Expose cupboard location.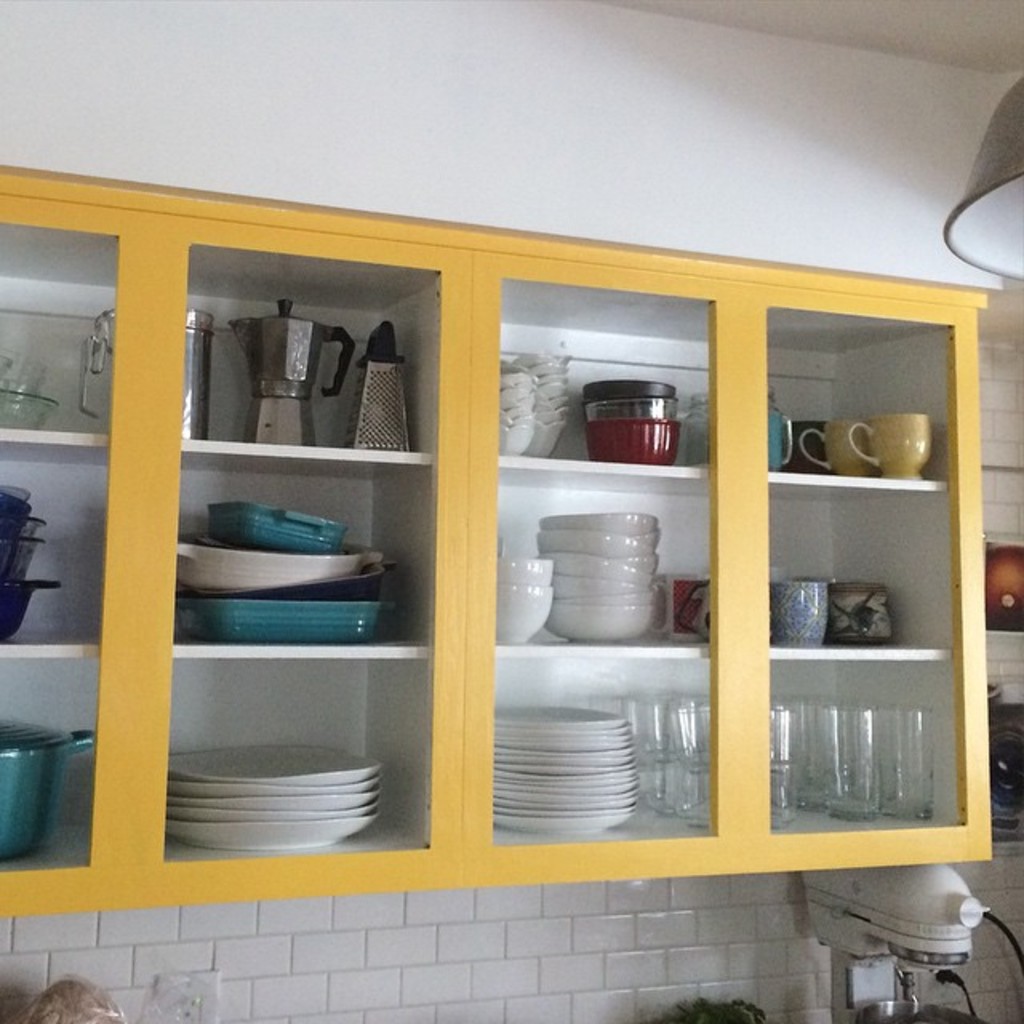
Exposed at detection(0, 150, 997, 915).
